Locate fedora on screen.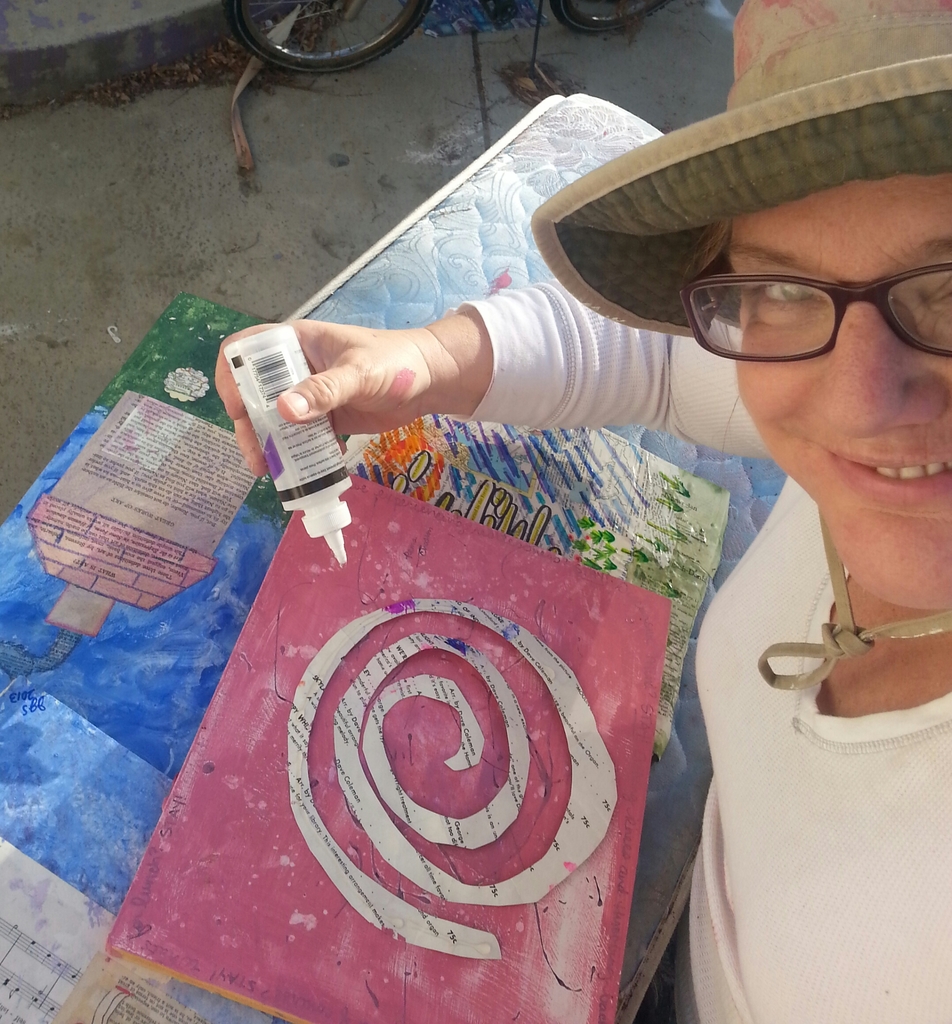
On screen at [529,0,951,342].
